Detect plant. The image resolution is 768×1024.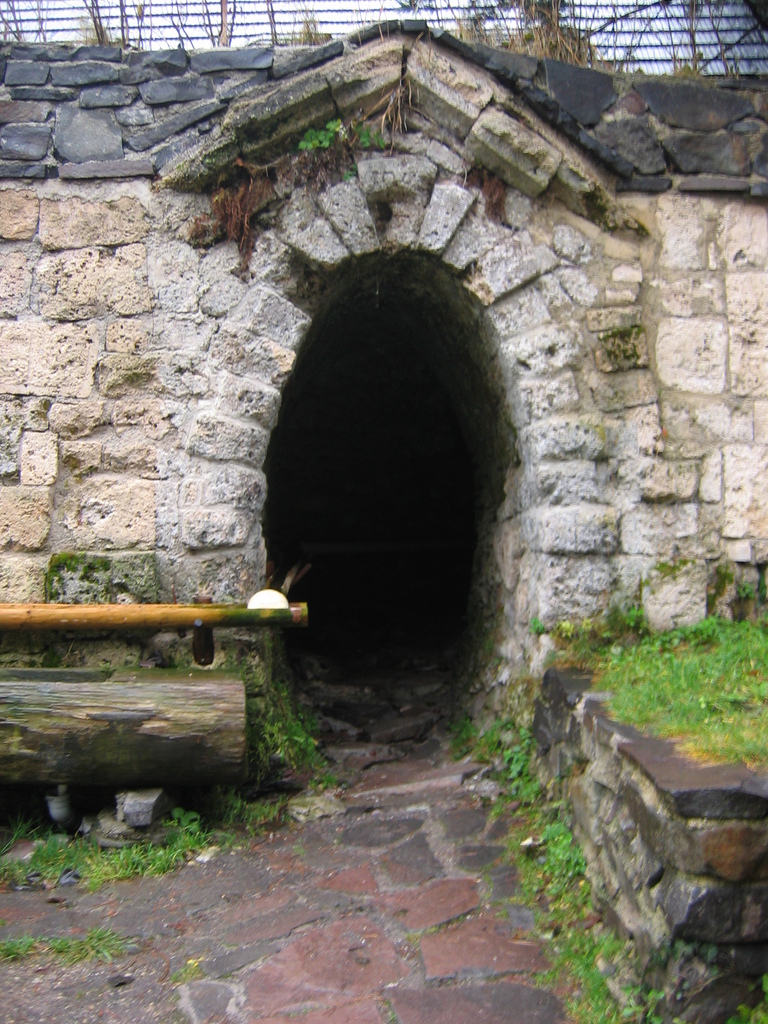
<box>261,685,338,783</box>.
